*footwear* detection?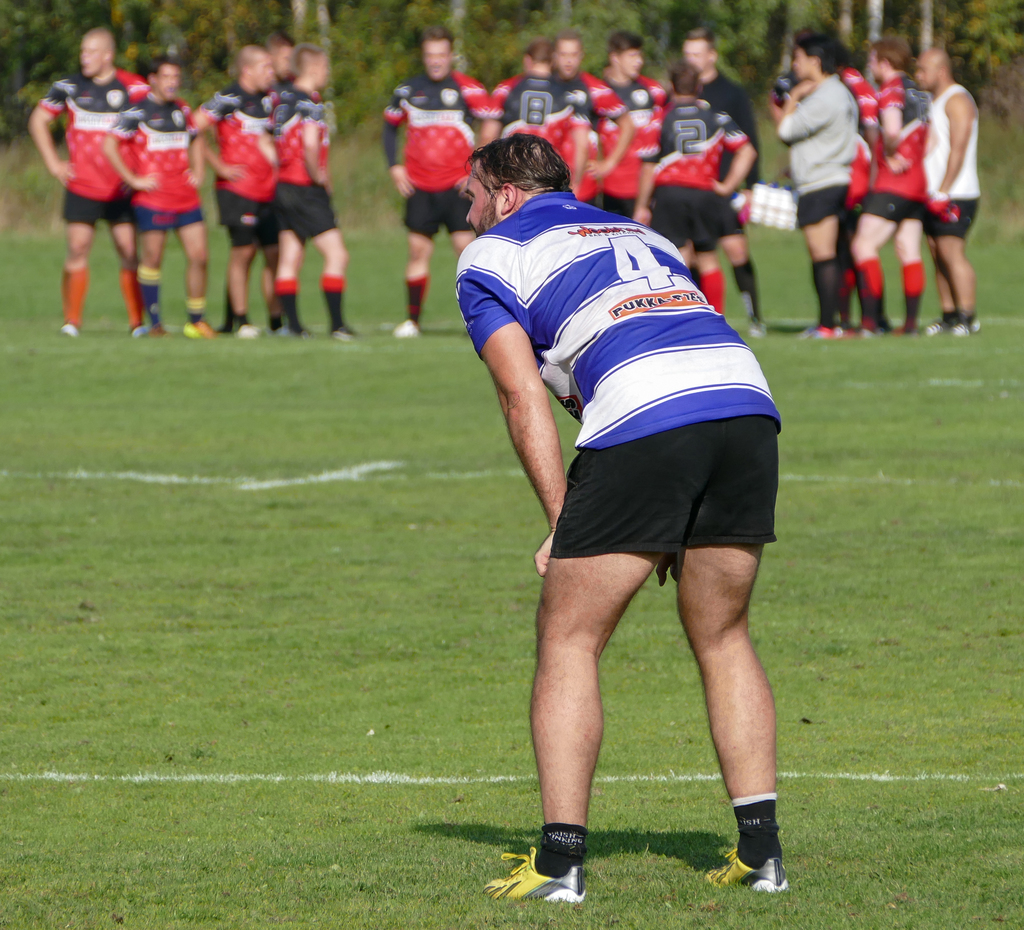
x1=700 y1=842 x2=795 y2=891
